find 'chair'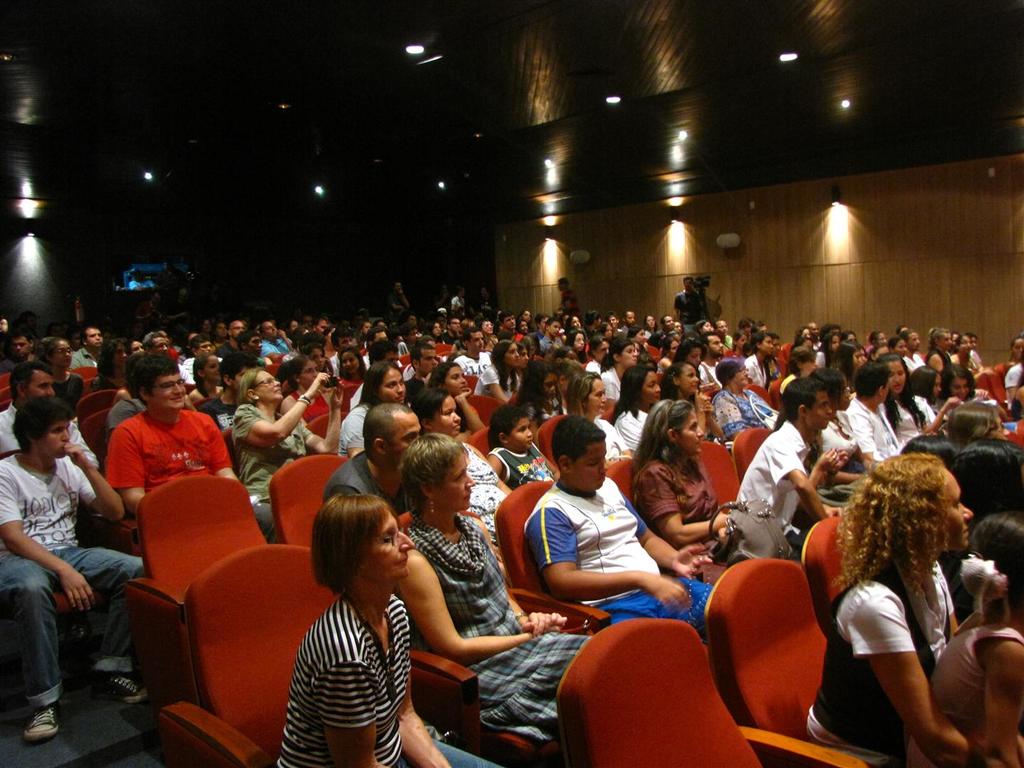
pyautogui.locateOnScreen(64, 390, 124, 421)
